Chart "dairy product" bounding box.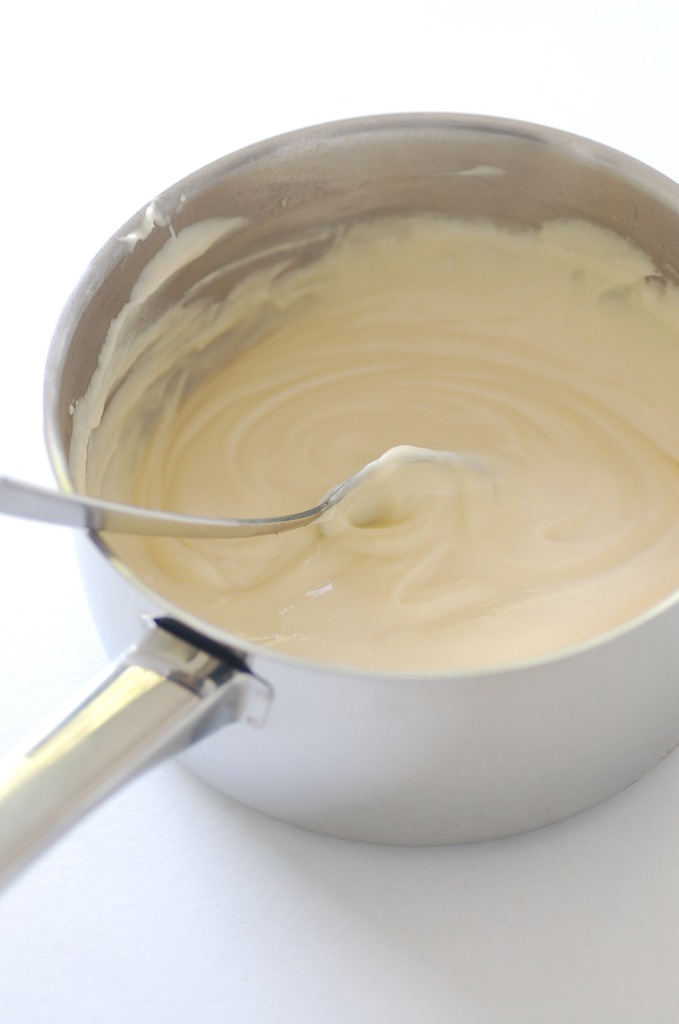
Charted: region(99, 262, 678, 671).
